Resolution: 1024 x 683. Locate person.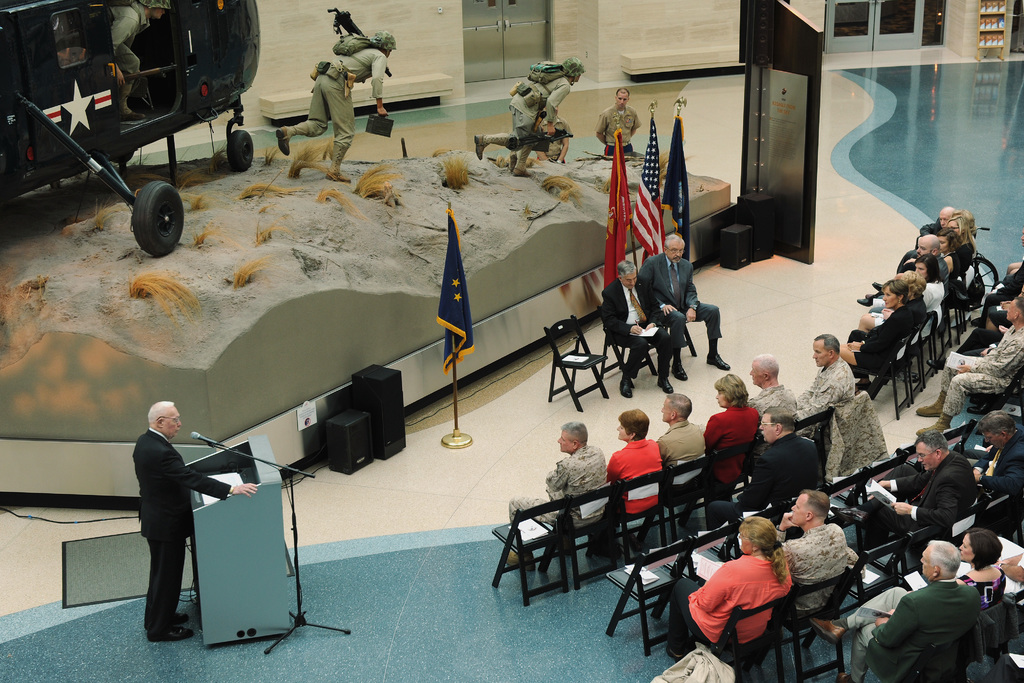
x1=269, y1=32, x2=400, y2=181.
